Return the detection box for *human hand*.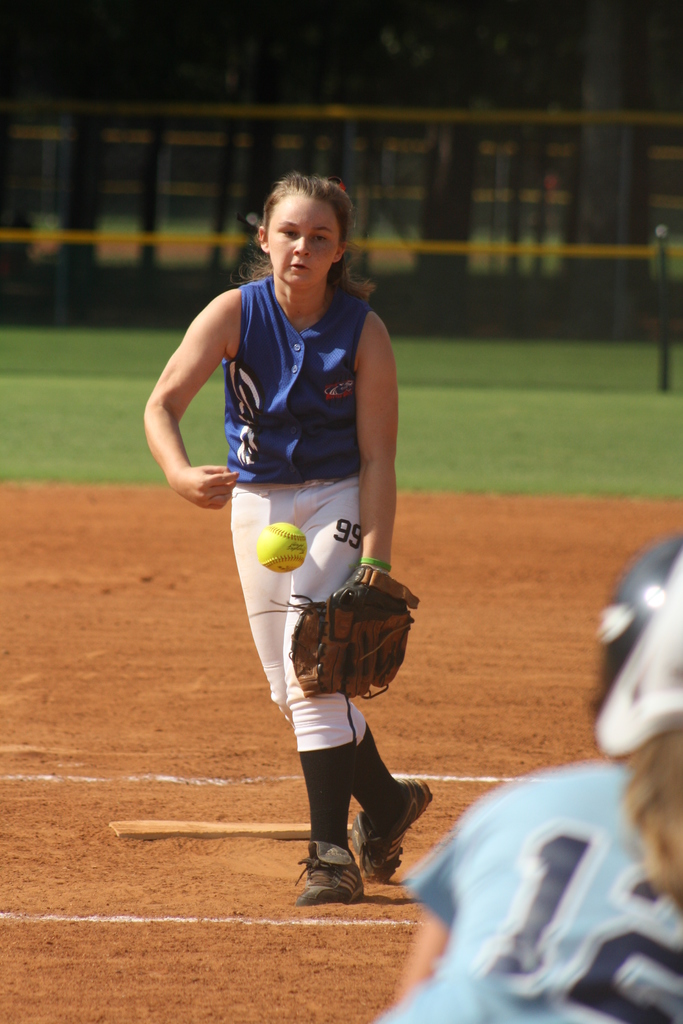
crop(164, 446, 242, 511).
